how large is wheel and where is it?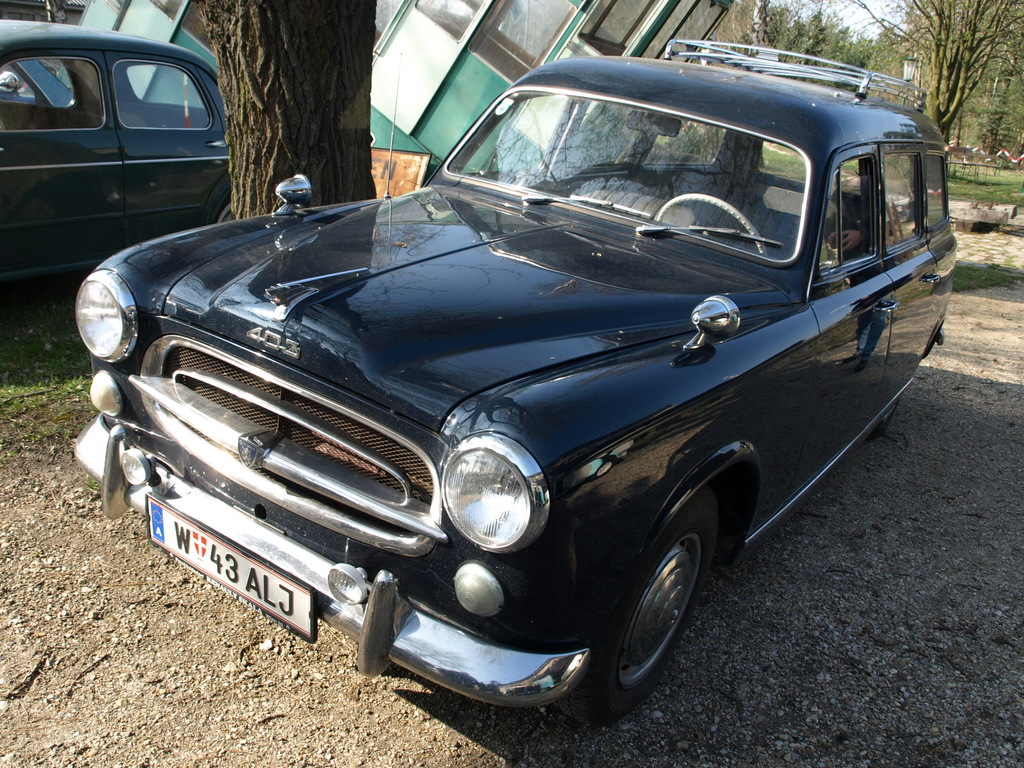
Bounding box: l=216, t=196, r=232, b=222.
